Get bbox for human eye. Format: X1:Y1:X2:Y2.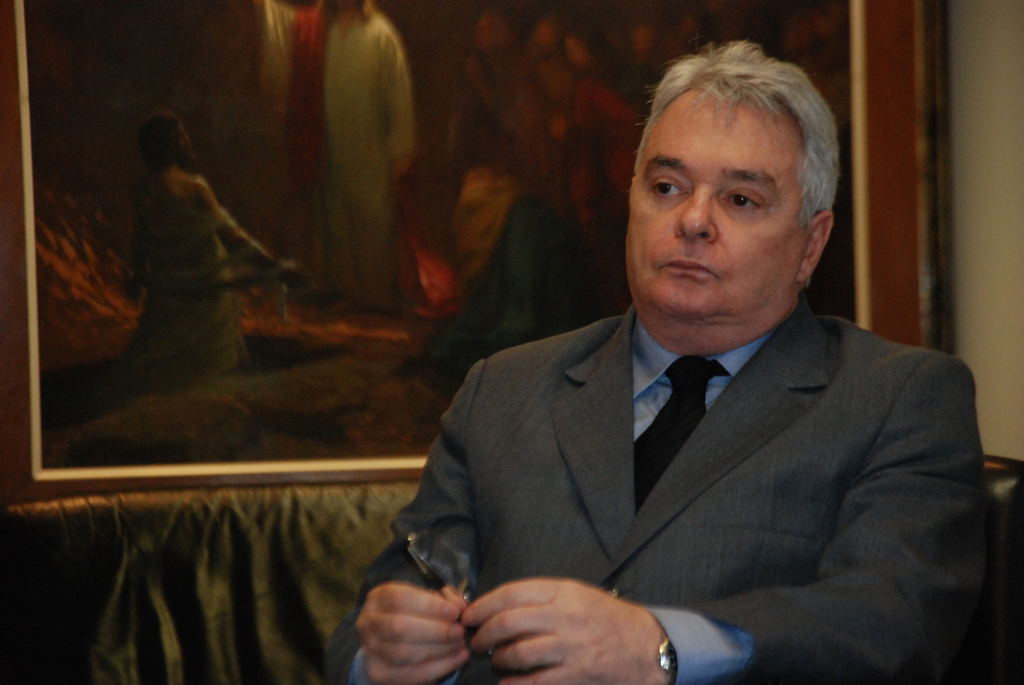
643:174:690:199.
